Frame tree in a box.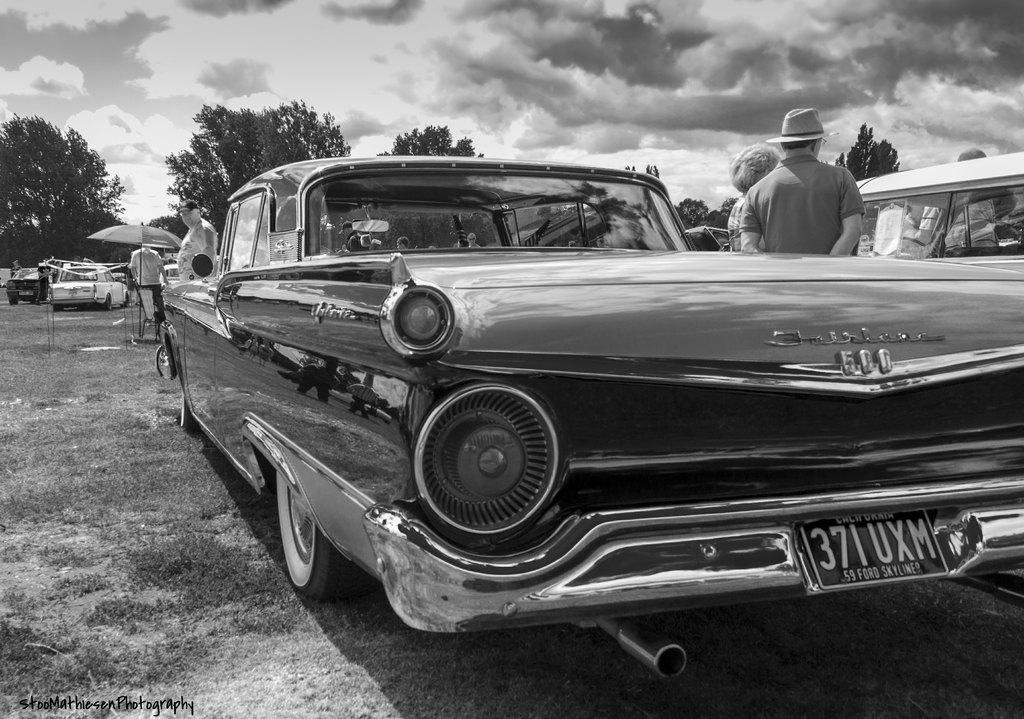
[830,118,902,185].
